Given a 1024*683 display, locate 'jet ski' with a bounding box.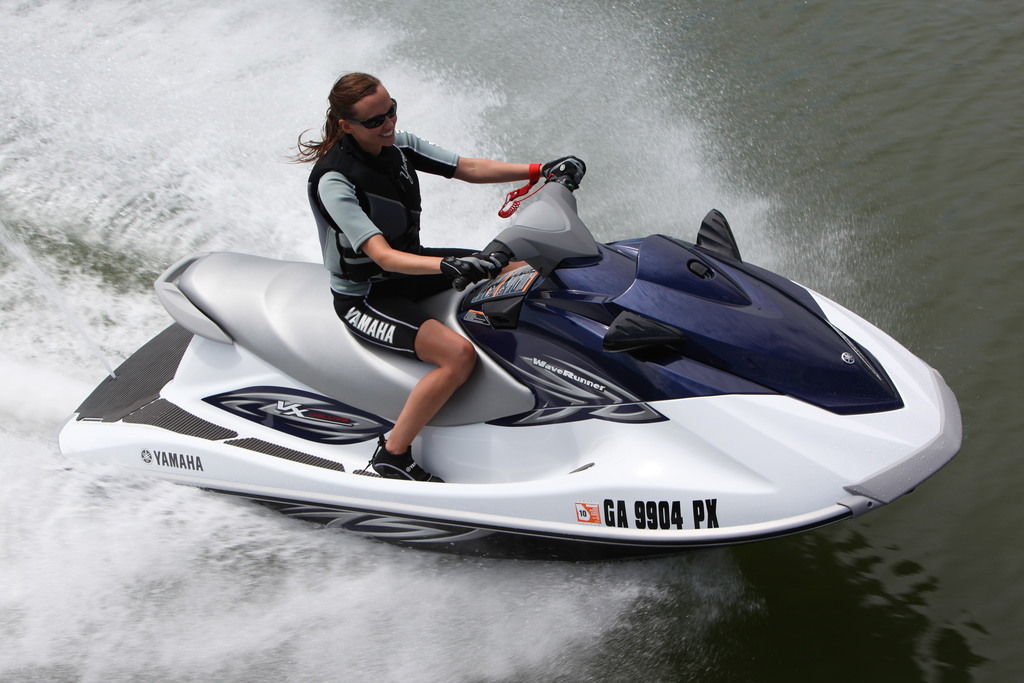
Located: rect(54, 154, 962, 565).
